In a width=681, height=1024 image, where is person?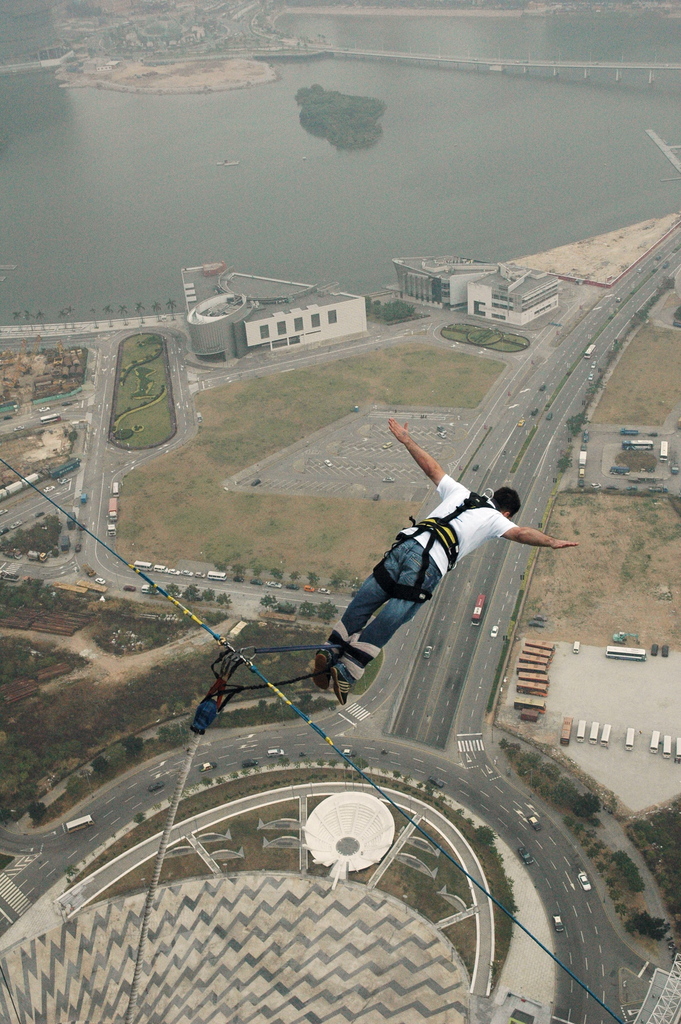
rect(291, 401, 582, 707).
